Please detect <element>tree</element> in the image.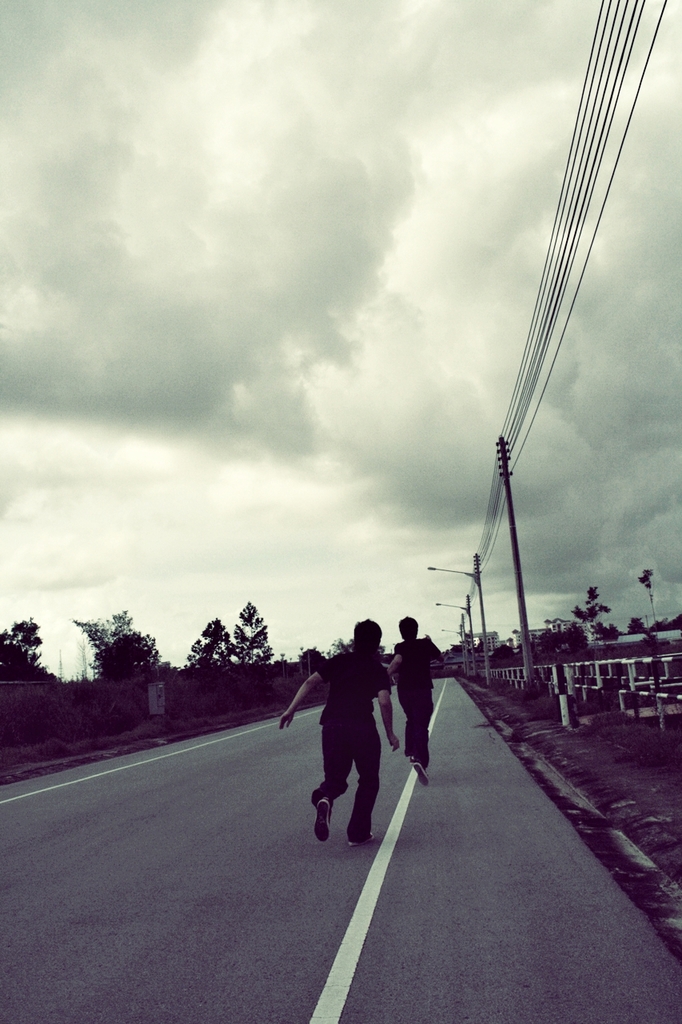
detection(331, 638, 356, 661).
